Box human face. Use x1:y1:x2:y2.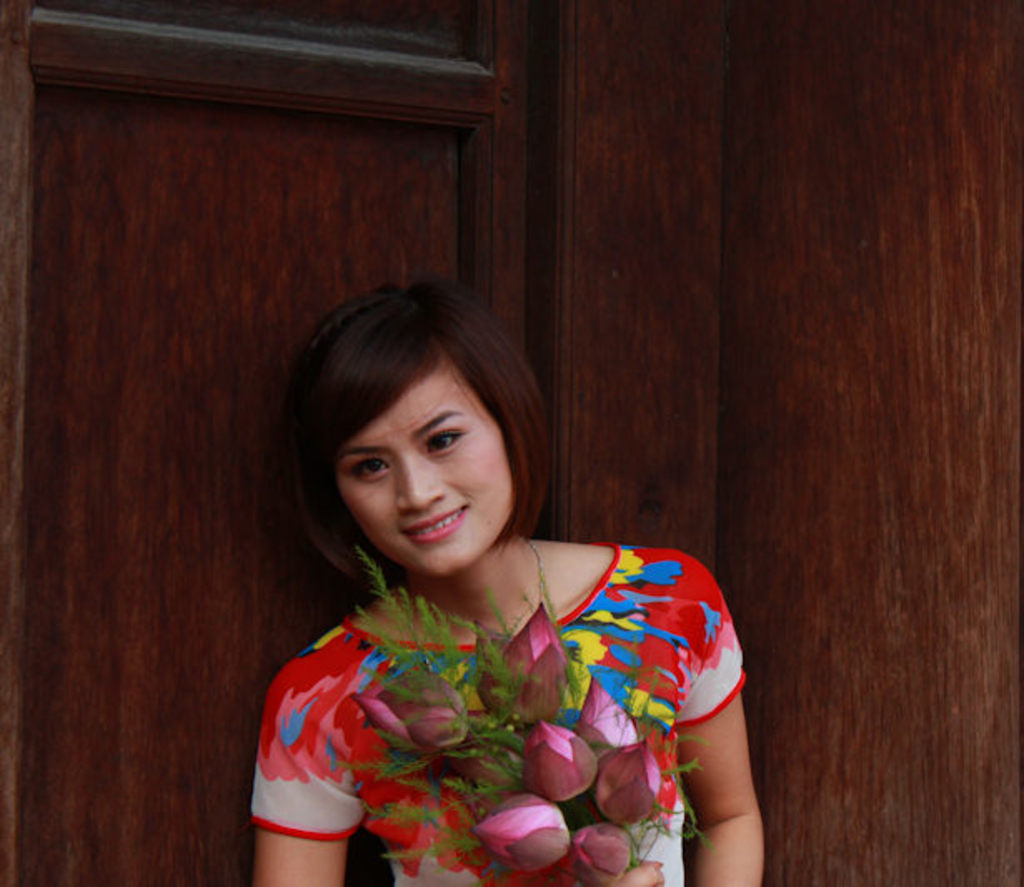
335:336:513:584.
